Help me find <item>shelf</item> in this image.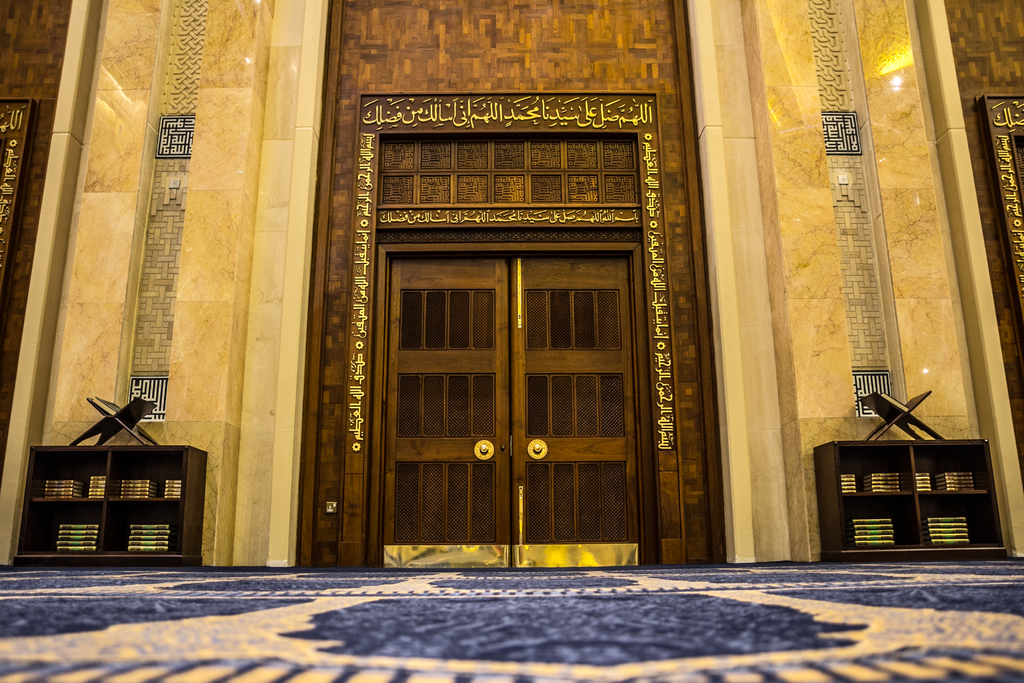
Found it: [817,431,1014,561].
